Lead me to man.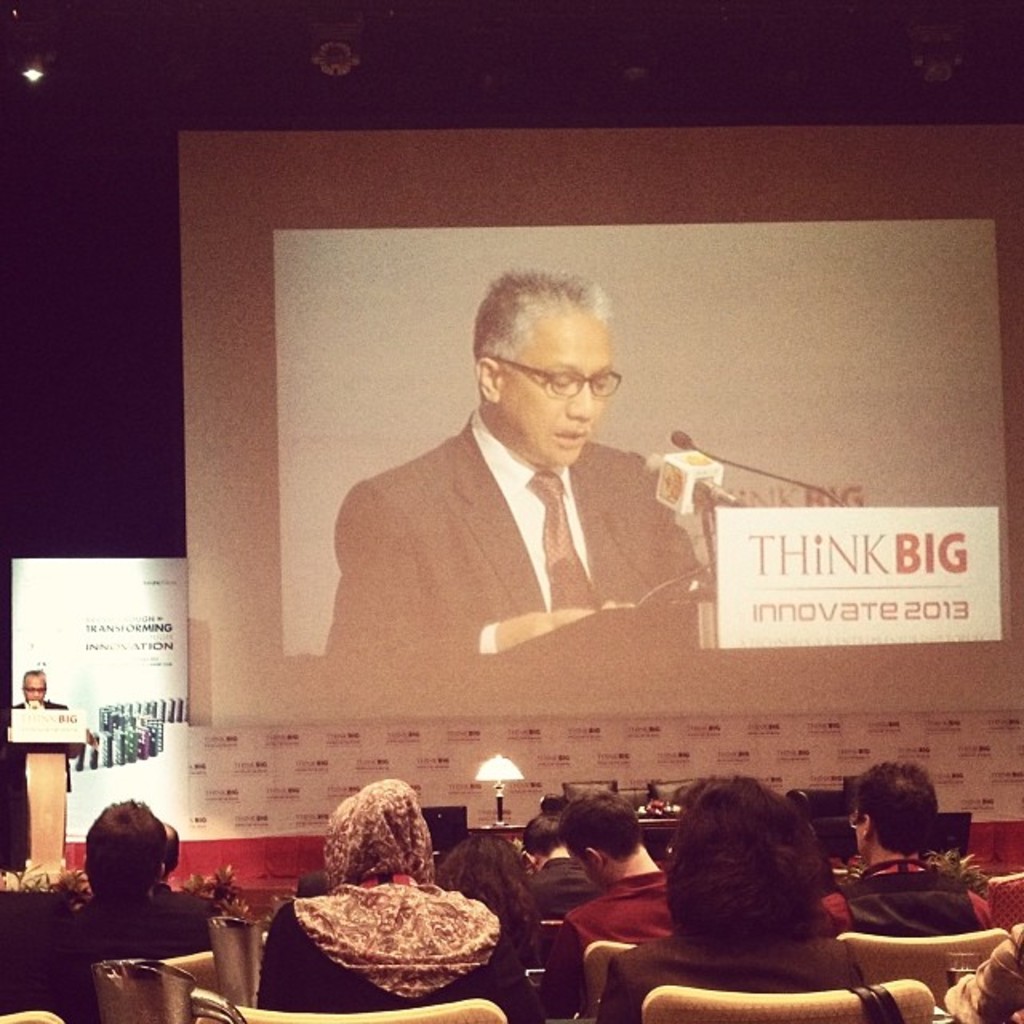
Lead to region(5, 664, 74, 800).
